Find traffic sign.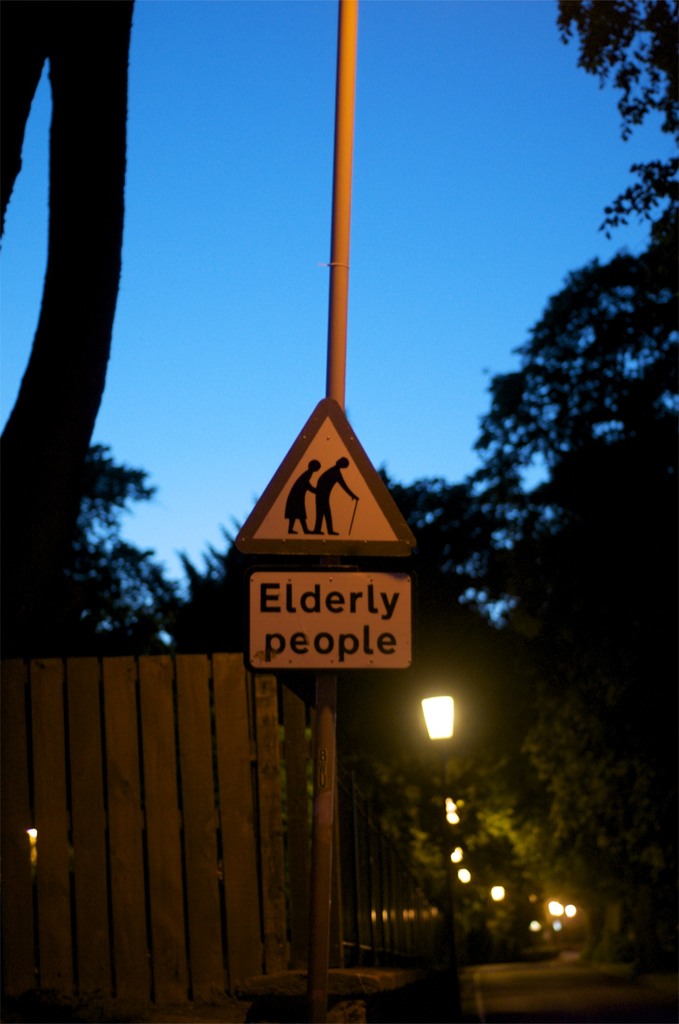
(x1=236, y1=400, x2=423, y2=563).
